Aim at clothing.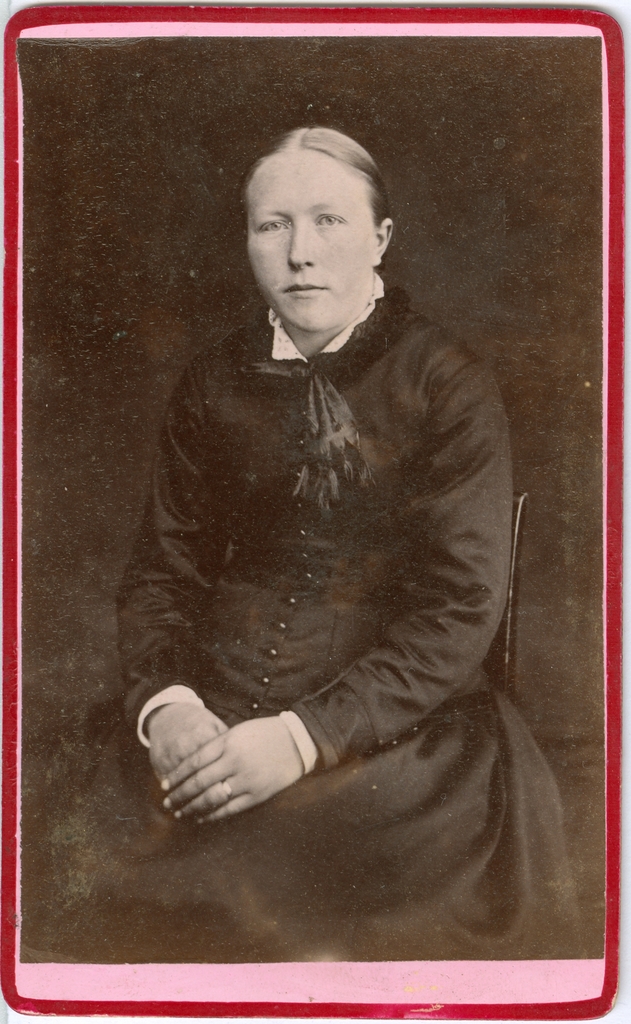
Aimed at [x1=87, y1=300, x2=573, y2=962].
